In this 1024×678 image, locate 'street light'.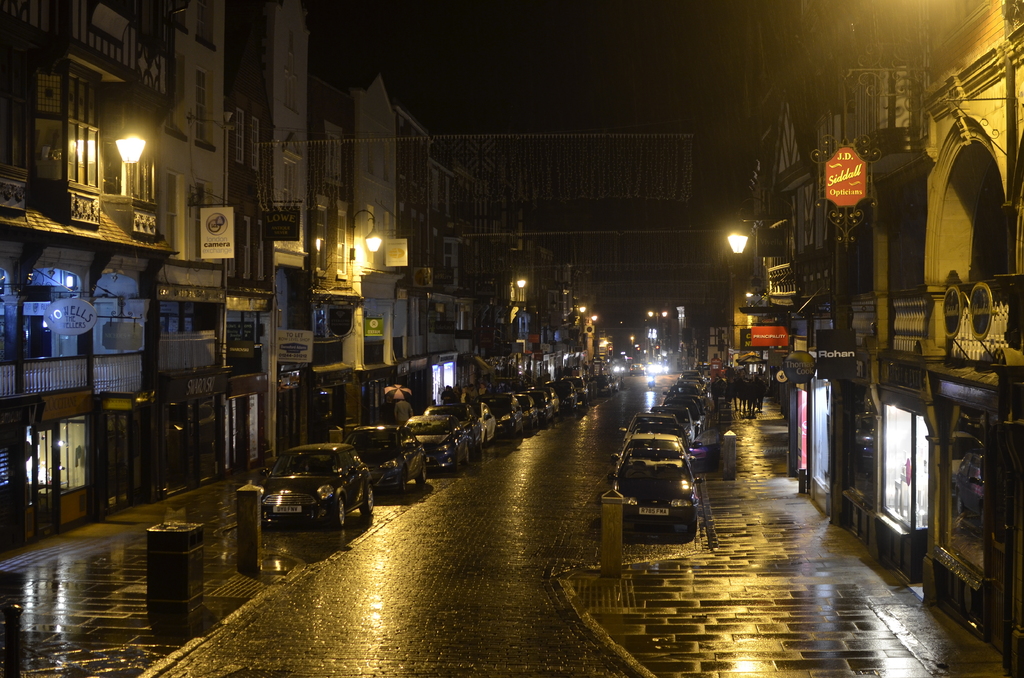
Bounding box: <box>345,207,388,271</box>.
